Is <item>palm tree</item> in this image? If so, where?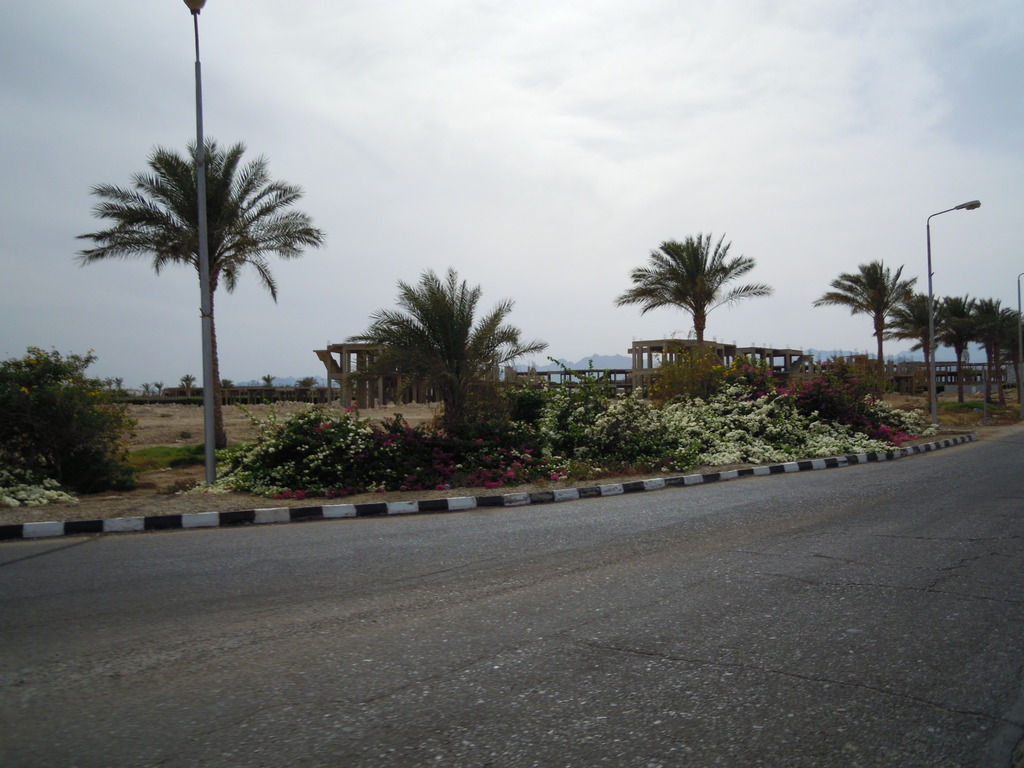
Yes, at pyautogui.locateOnScreen(100, 131, 307, 489).
